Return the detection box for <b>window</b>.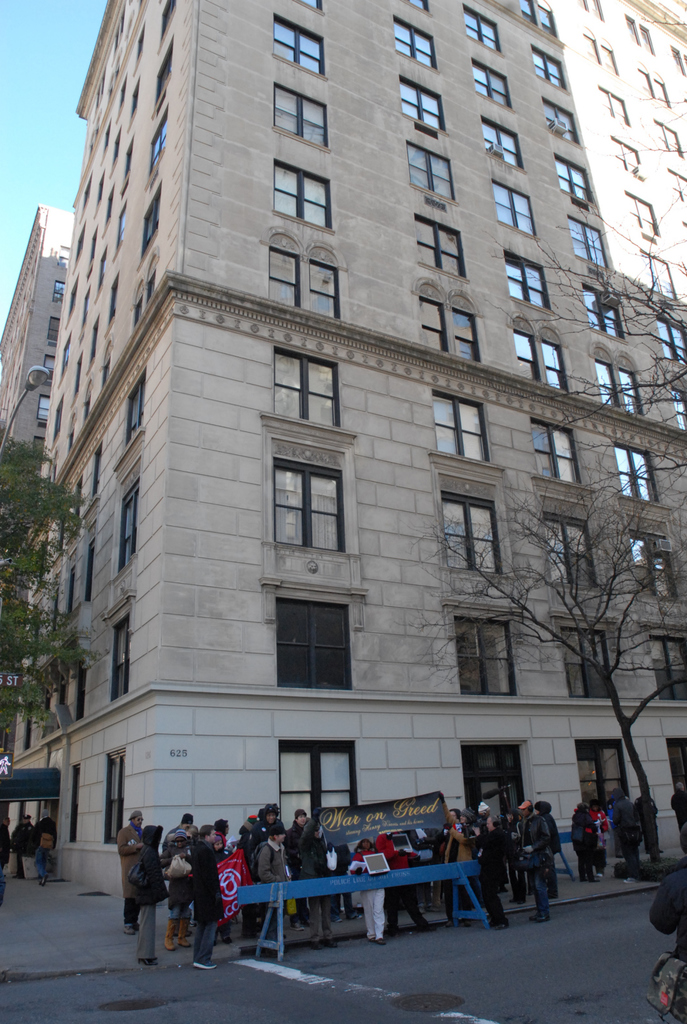
[633, 61, 670, 110].
